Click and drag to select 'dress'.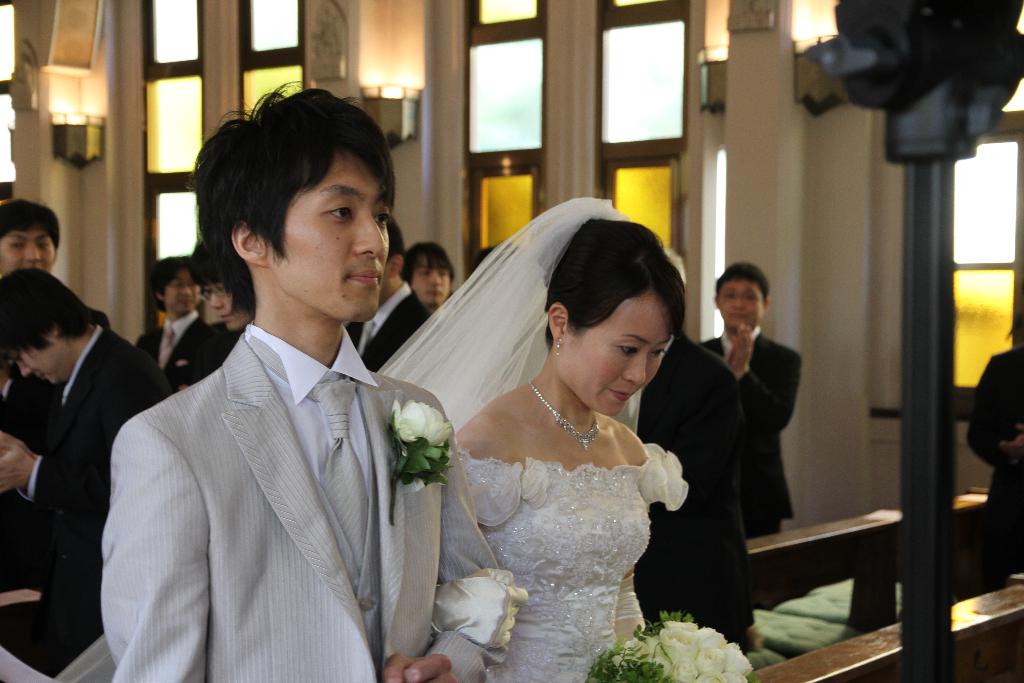
Selection: {"left": 452, "top": 443, "right": 689, "bottom": 682}.
